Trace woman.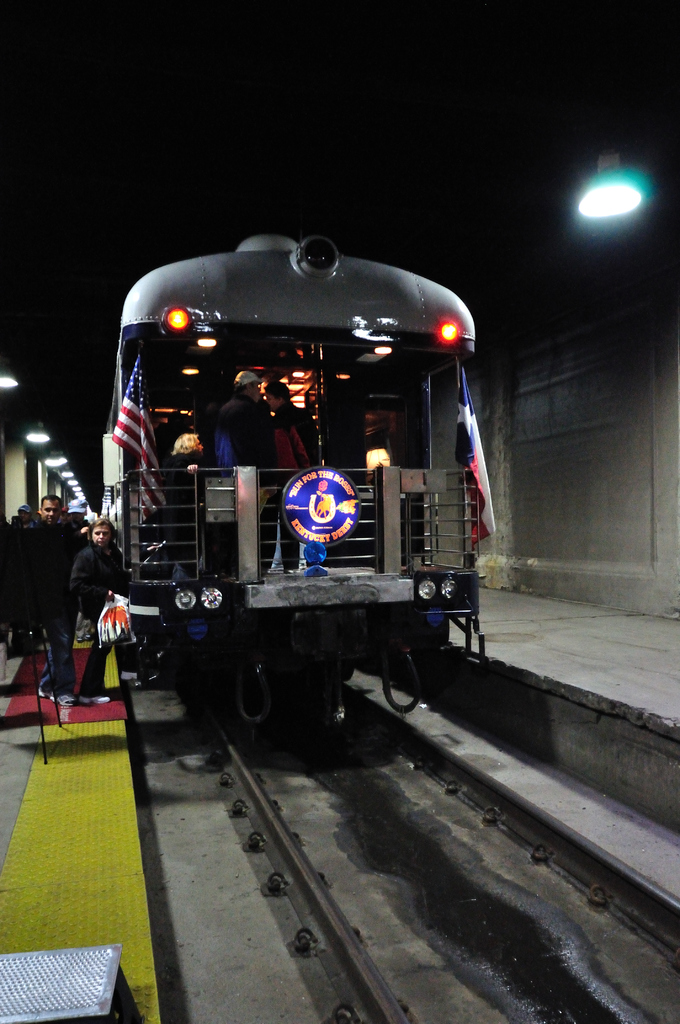
Traced to rect(72, 518, 131, 703).
